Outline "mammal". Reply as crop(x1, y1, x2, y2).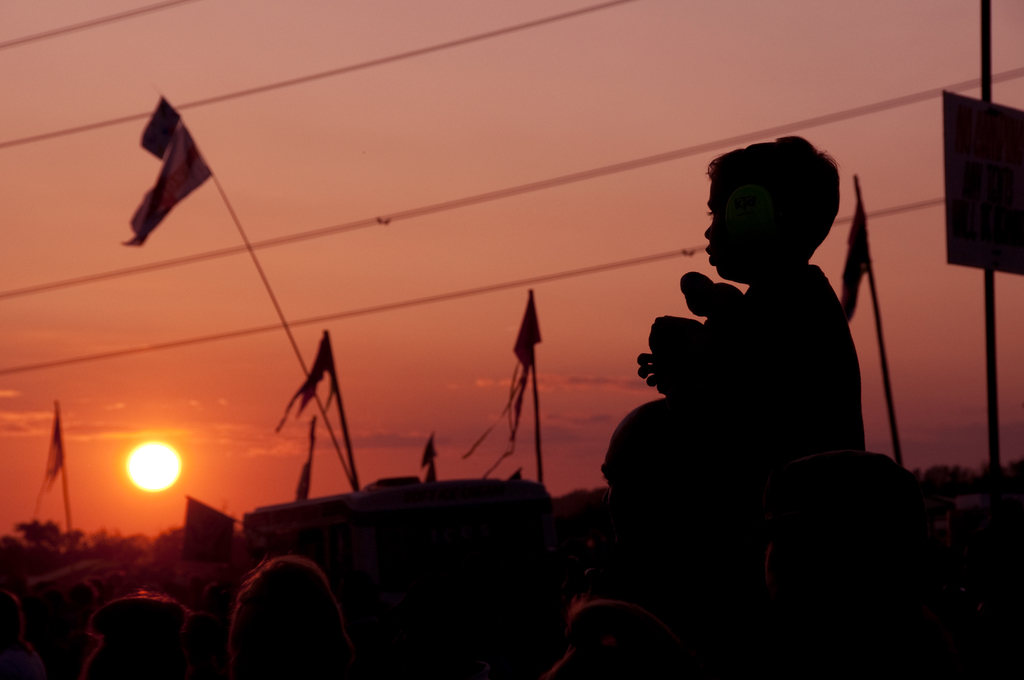
crop(0, 584, 44, 679).
